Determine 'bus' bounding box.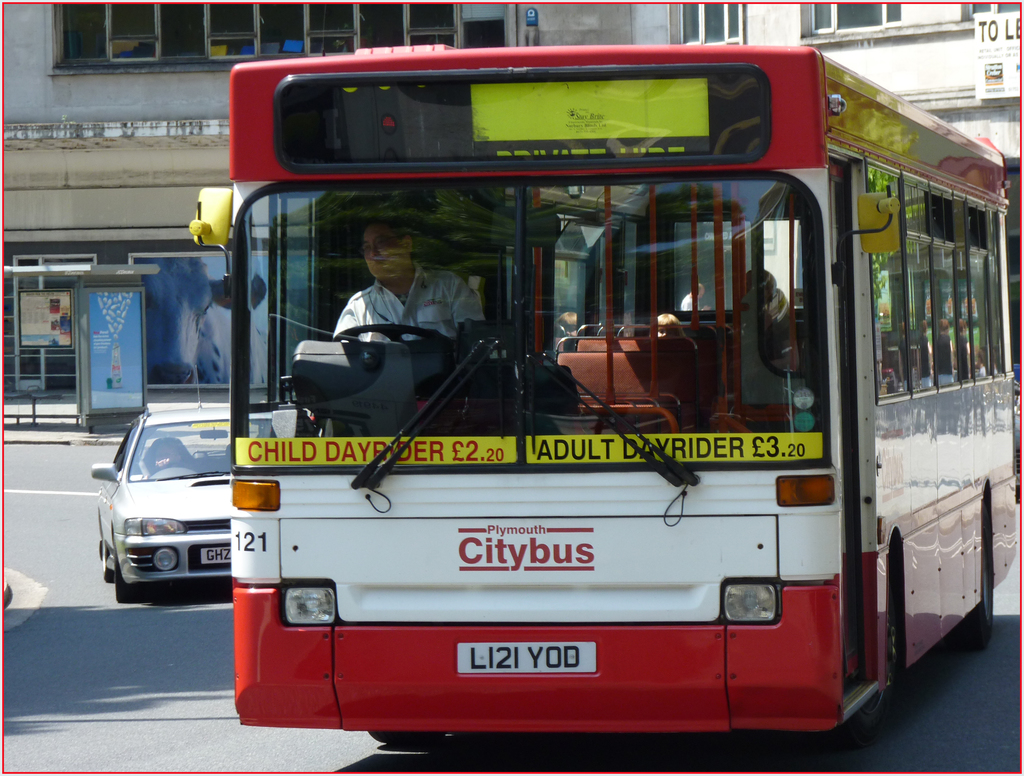
Determined: bbox(190, 44, 1017, 748).
